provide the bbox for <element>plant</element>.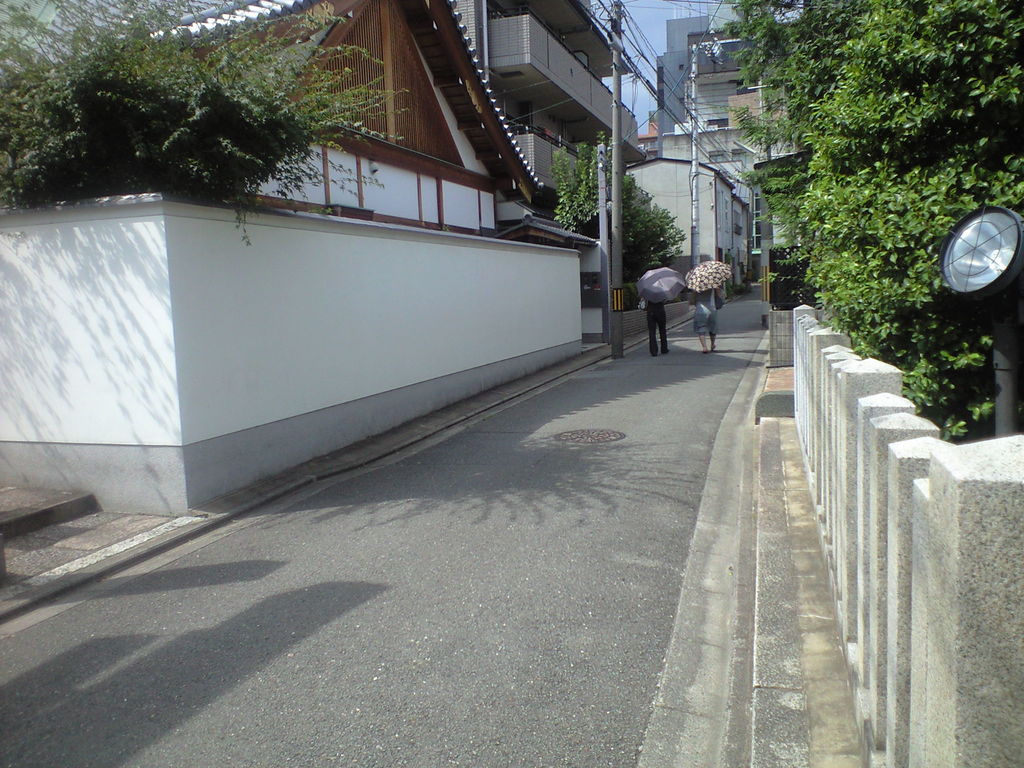
region(550, 122, 684, 284).
